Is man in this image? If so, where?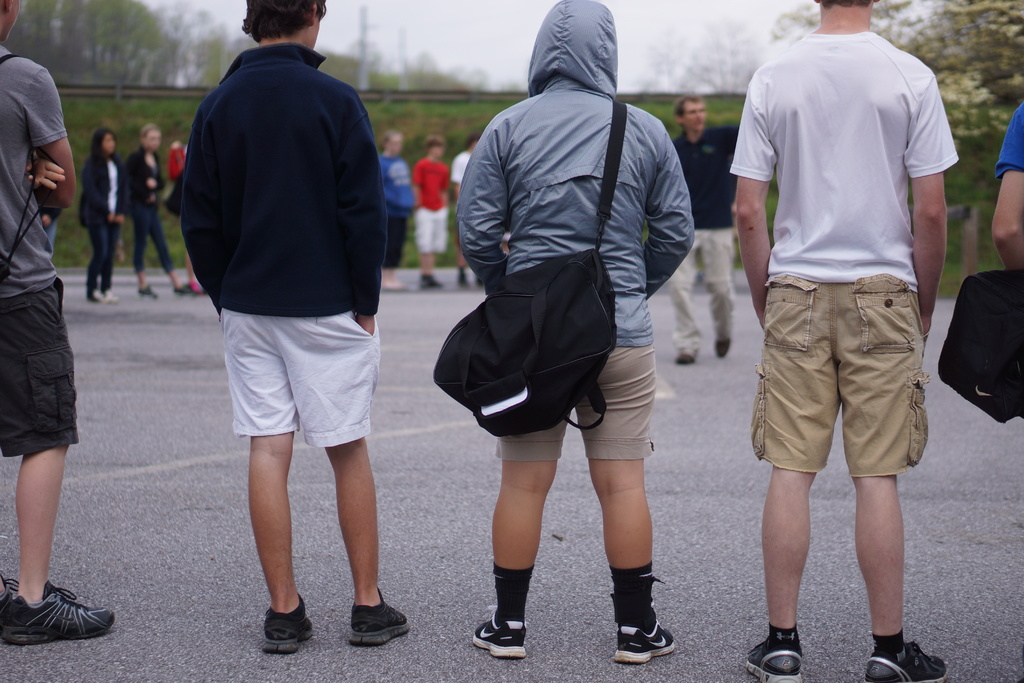
Yes, at 670:95:740:360.
